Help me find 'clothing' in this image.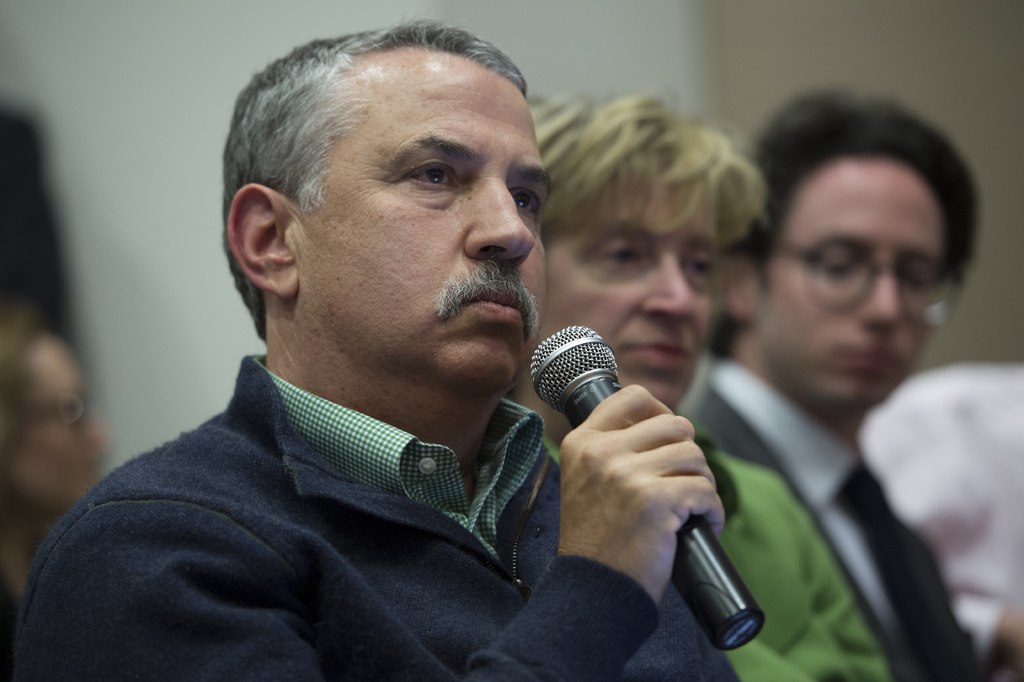
Found it: crop(46, 342, 675, 672).
